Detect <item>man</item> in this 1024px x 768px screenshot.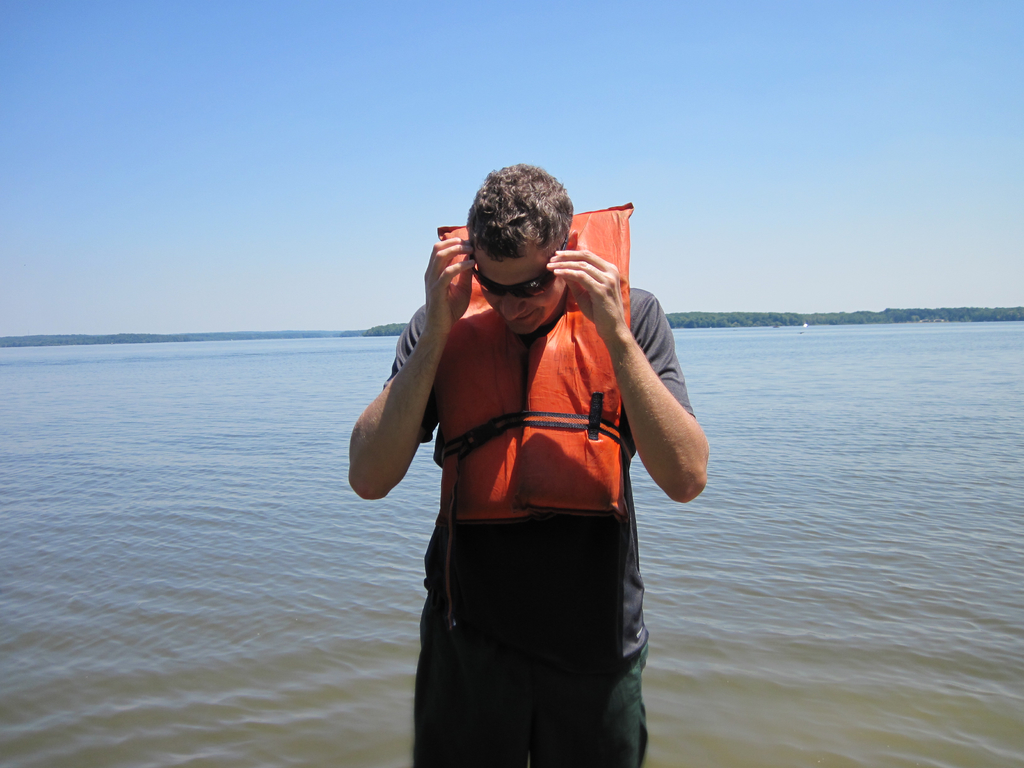
Detection: region(367, 154, 692, 751).
